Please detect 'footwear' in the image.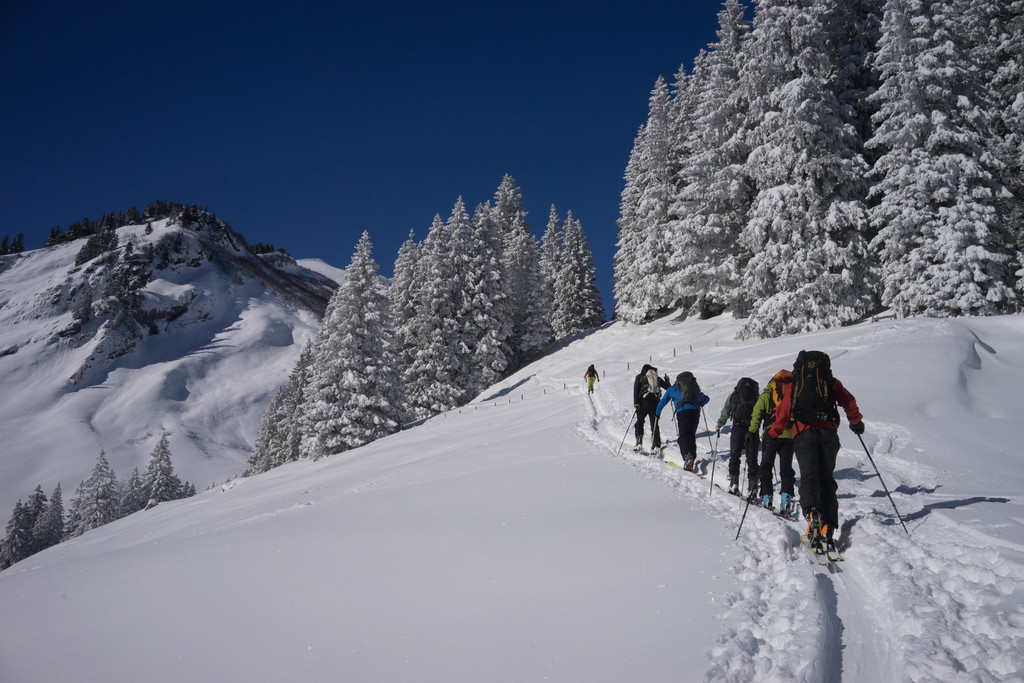
806, 513, 817, 538.
